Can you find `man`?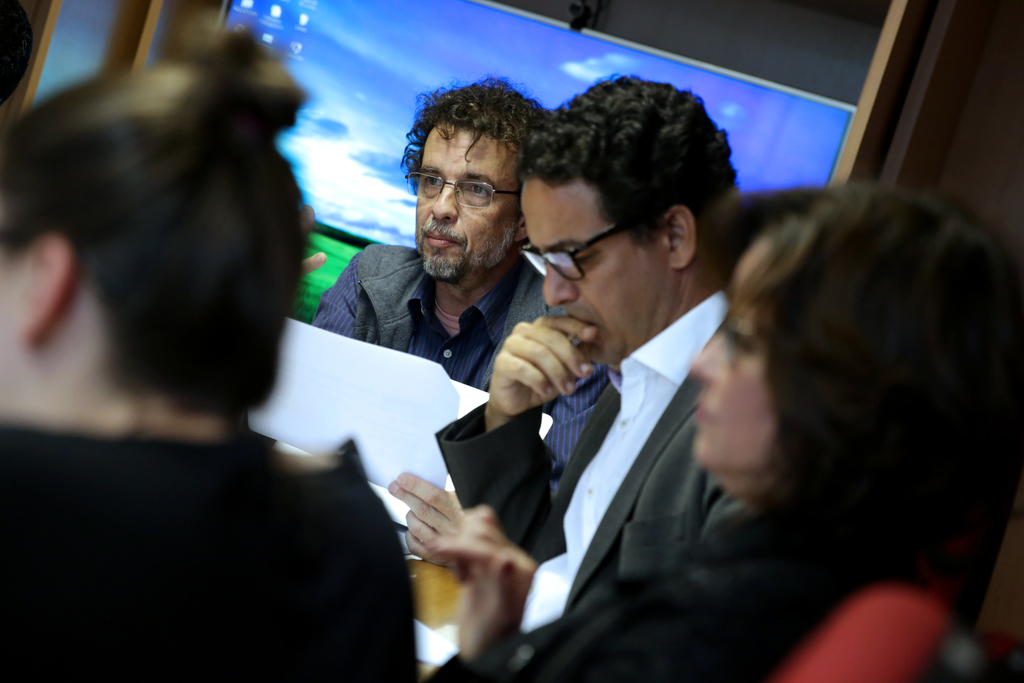
Yes, bounding box: crop(430, 58, 790, 682).
